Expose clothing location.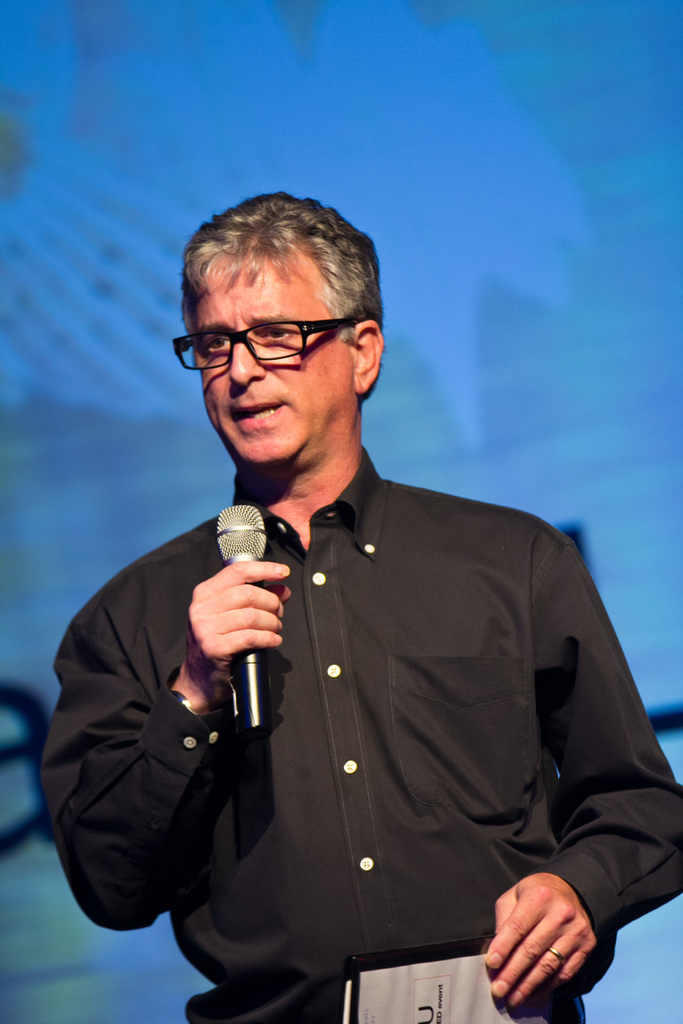
Exposed at <region>28, 431, 682, 1023</region>.
